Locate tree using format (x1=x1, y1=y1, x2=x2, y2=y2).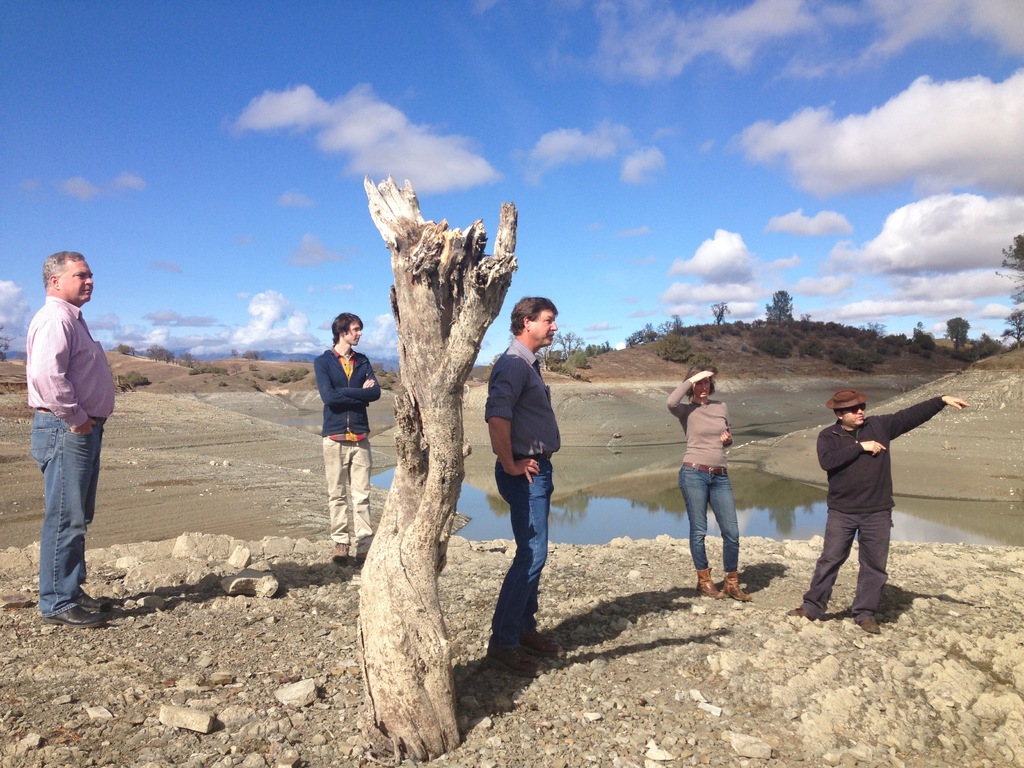
(x1=941, y1=315, x2=972, y2=355).
